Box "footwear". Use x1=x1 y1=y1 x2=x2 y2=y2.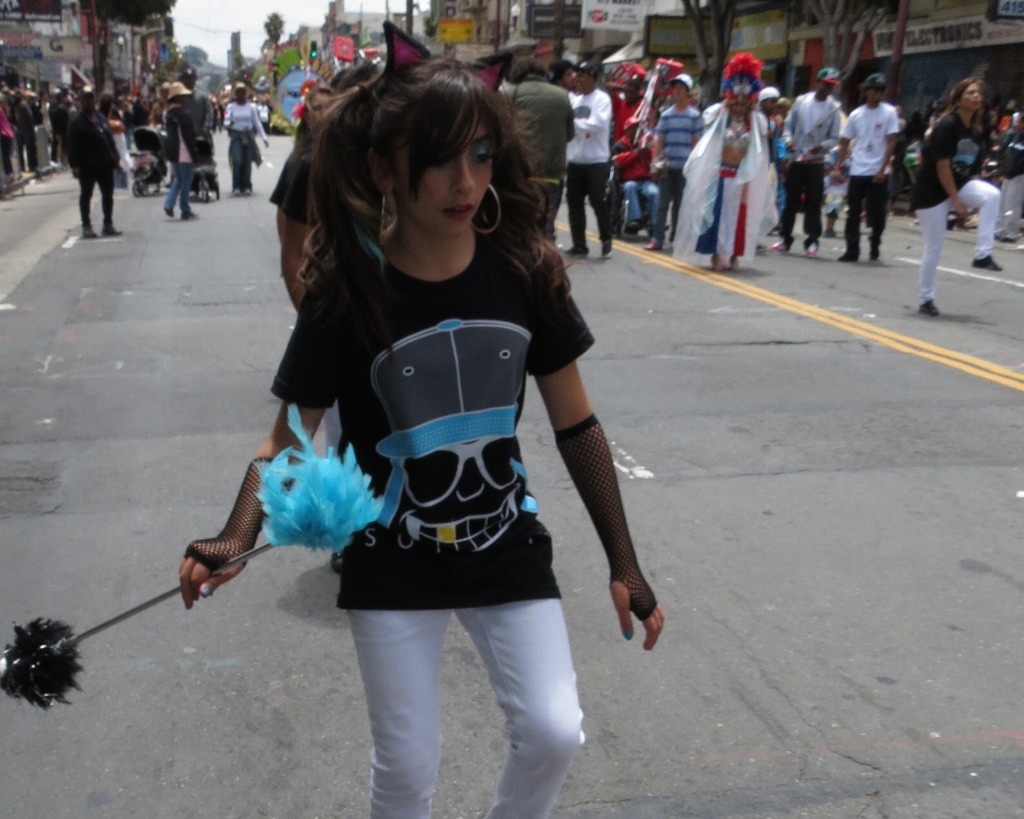
x1=808 y1=241 x2=819 y2=257.
